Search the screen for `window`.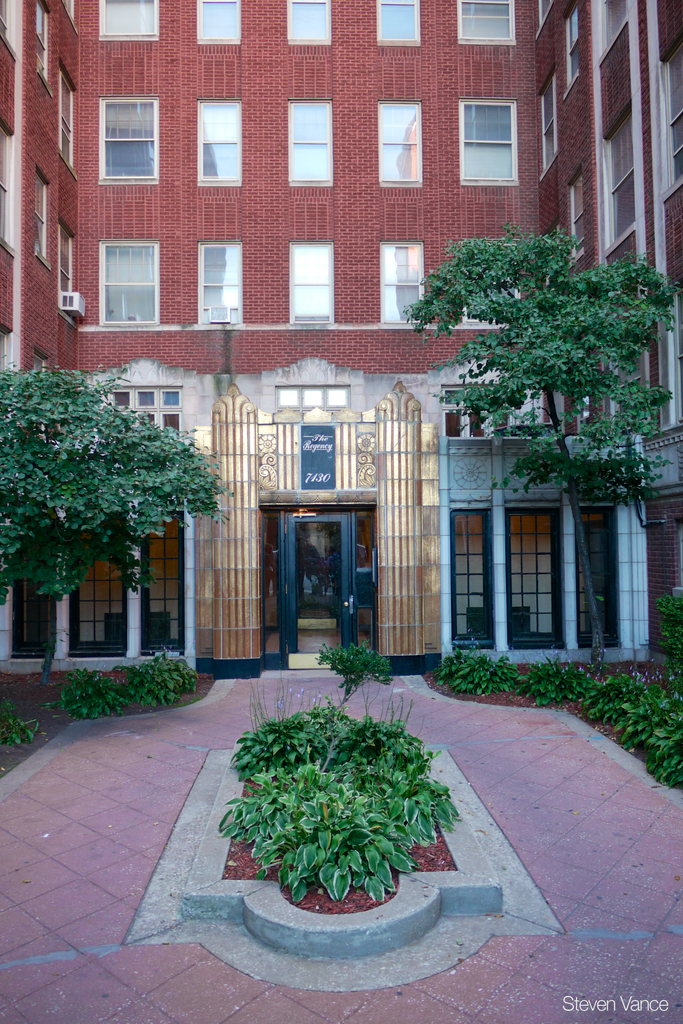
Found at {"left": 659, "top": 31, "right": 682, "bottom": 202}.
